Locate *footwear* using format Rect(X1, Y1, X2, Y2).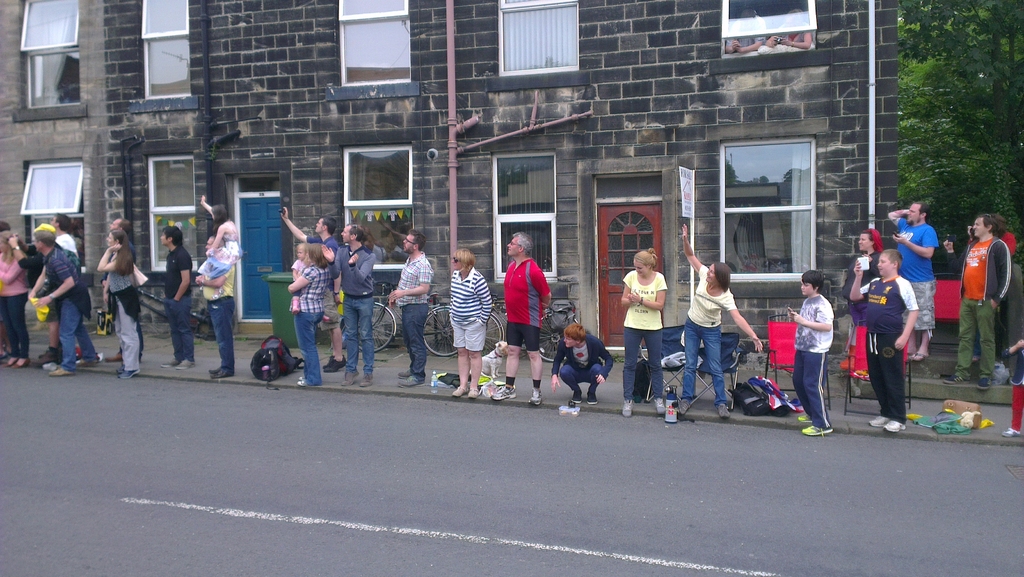
Rect(493, 387, 516, 402).
